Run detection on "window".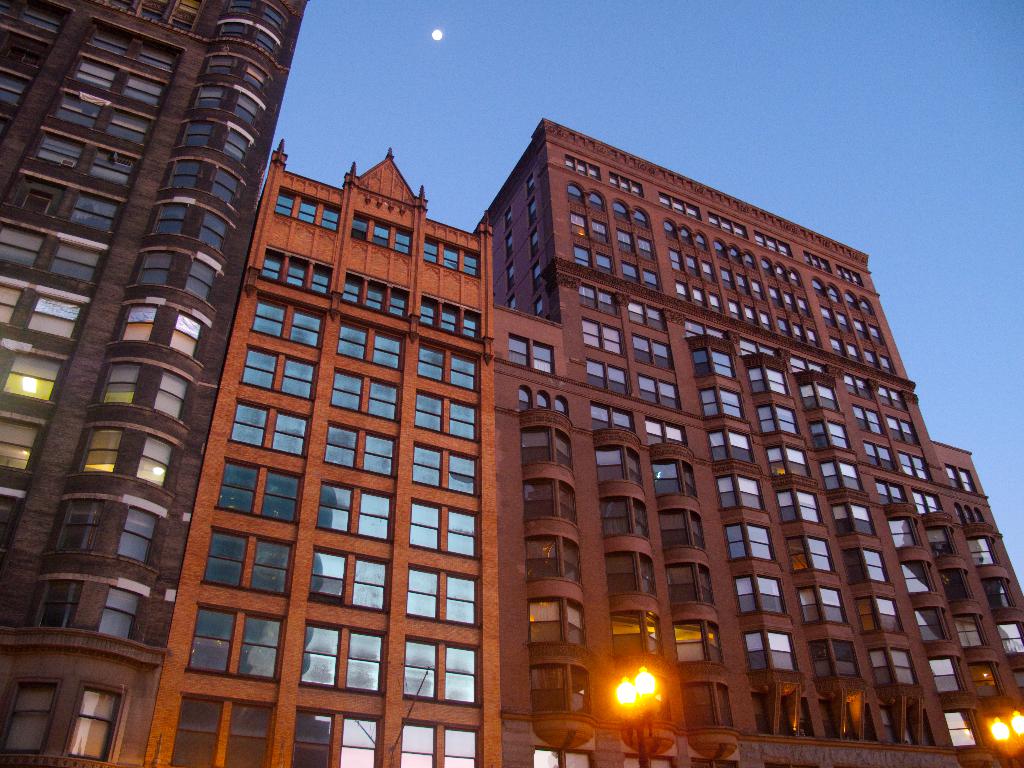
Result: {"x1": 98, "y1": 365, "x2": 192, "y2": 430}.
